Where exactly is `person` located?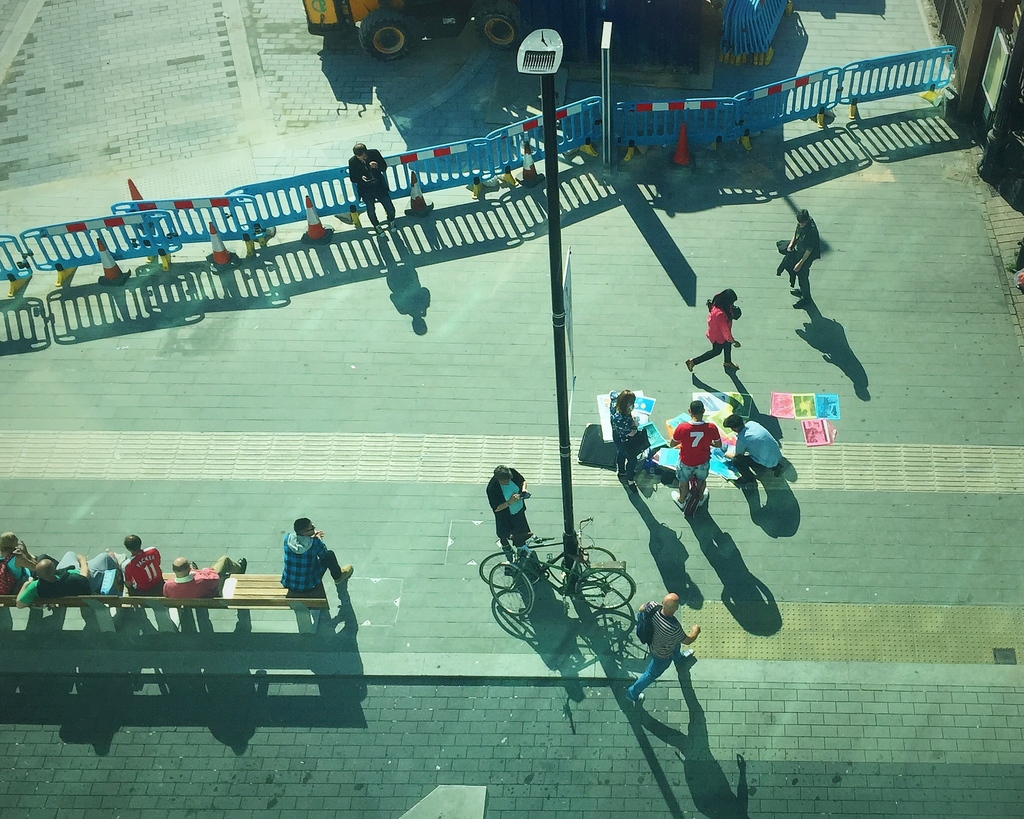
Its bounding box is 723 411 787 489.
